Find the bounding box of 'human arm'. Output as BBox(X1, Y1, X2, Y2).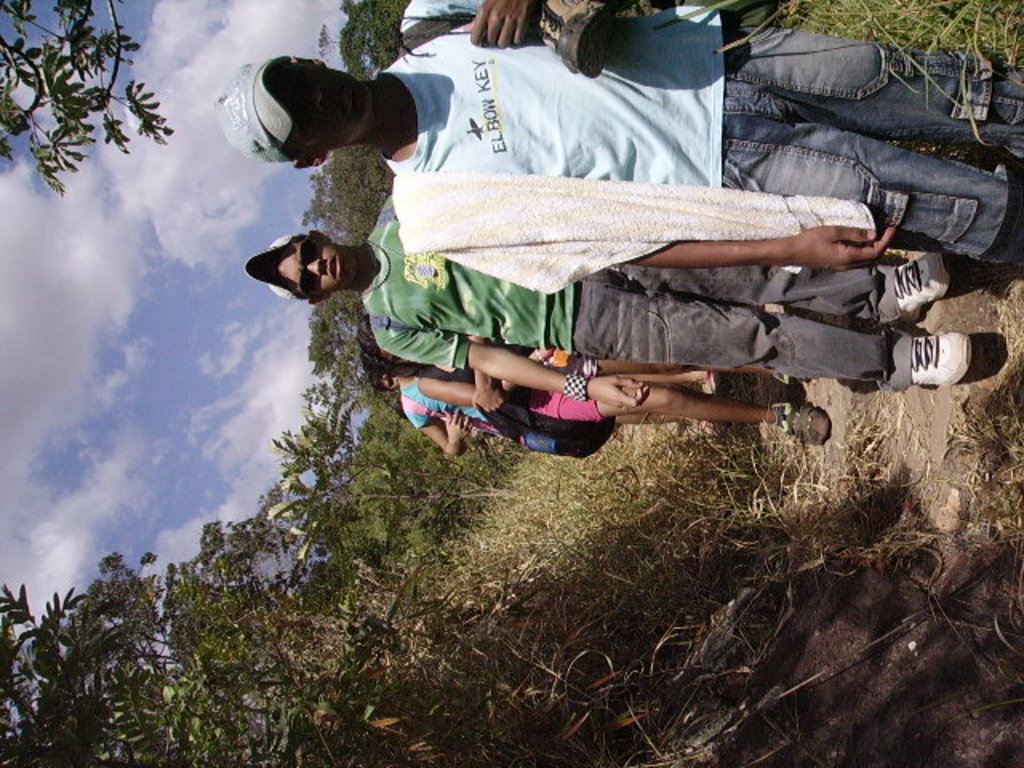
BBox(418, 349, 552, 405).
